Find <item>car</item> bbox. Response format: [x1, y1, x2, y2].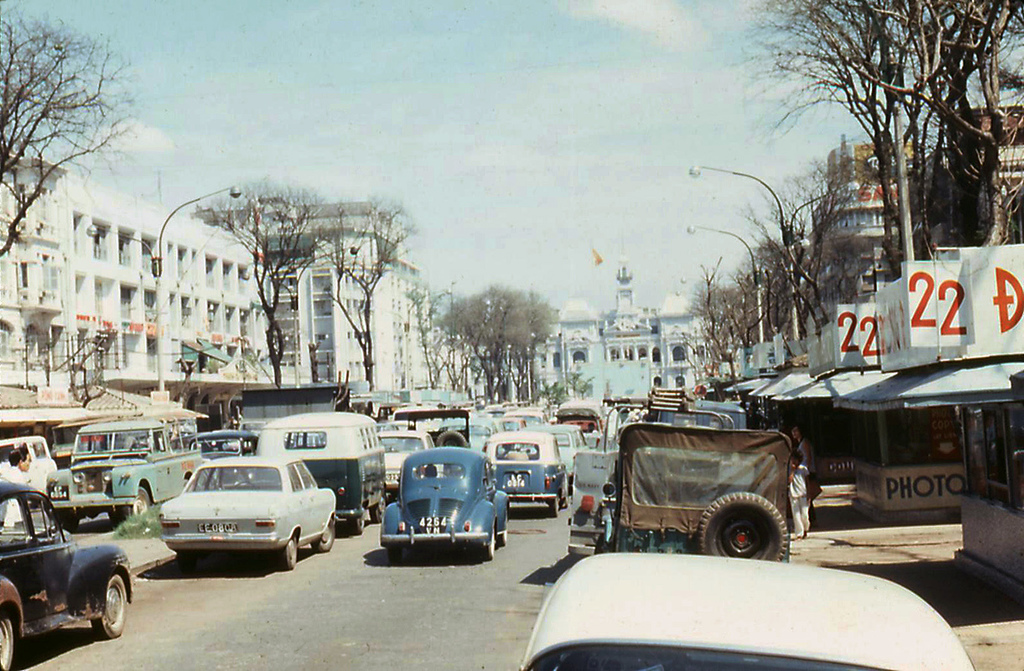
[381, 445, 514, 561].
